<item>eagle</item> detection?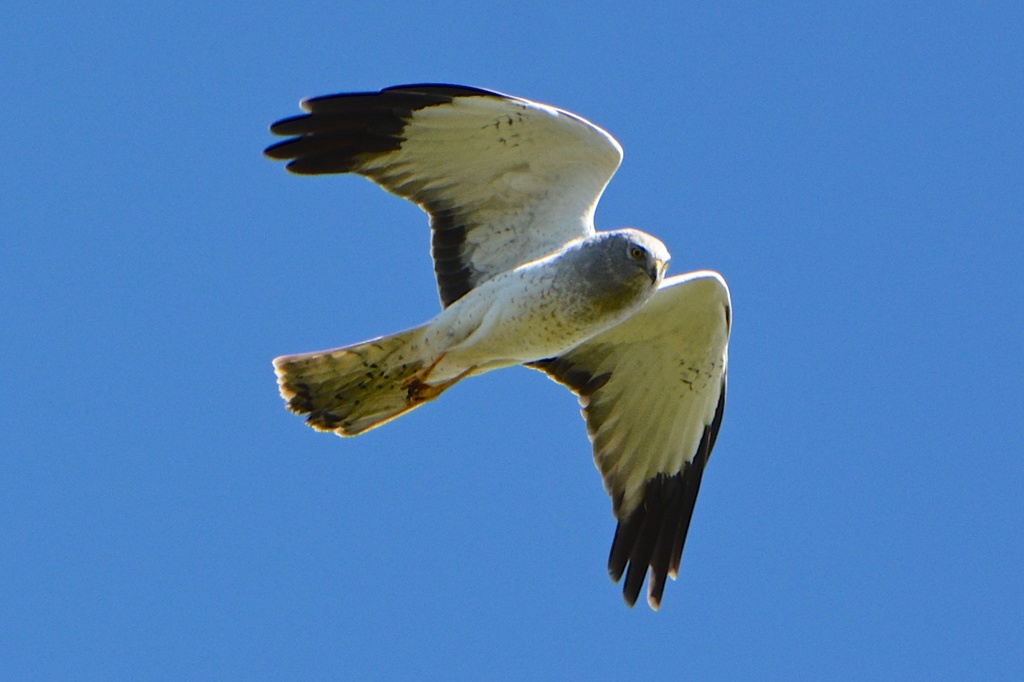
box=[268, 84, 737, 617]
